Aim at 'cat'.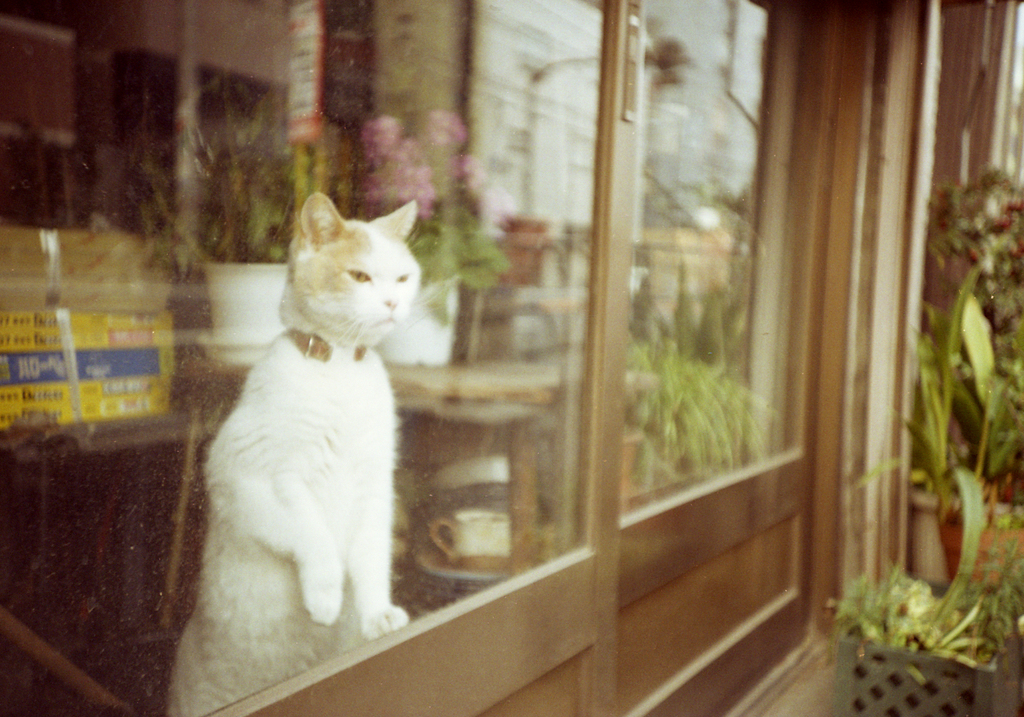
Aimed at x1=161, y1=190, x2=436, y2=712.
